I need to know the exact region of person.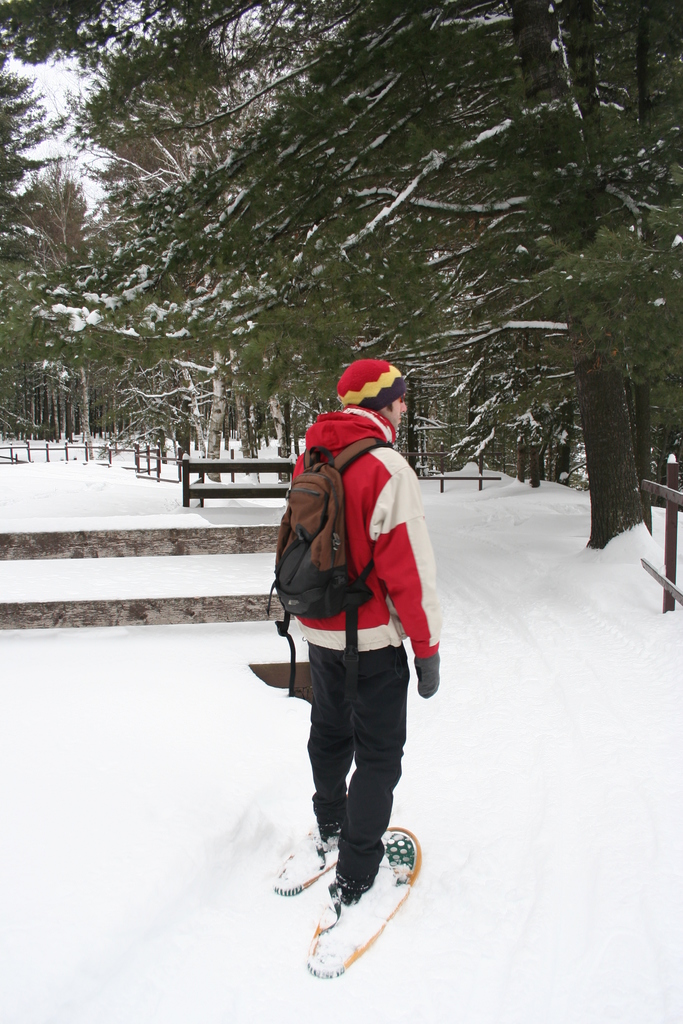
Region: pyautogui.locateOnScreen(270, 352, 447, 922).
